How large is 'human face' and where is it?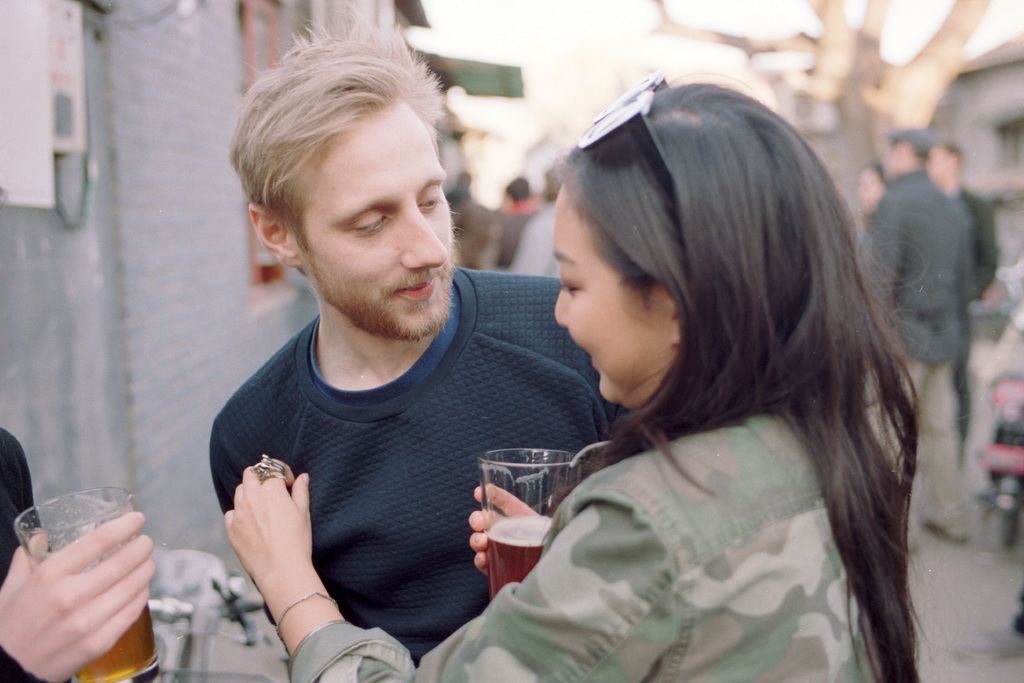
Bounding box: (294, 99, 452, 342).
